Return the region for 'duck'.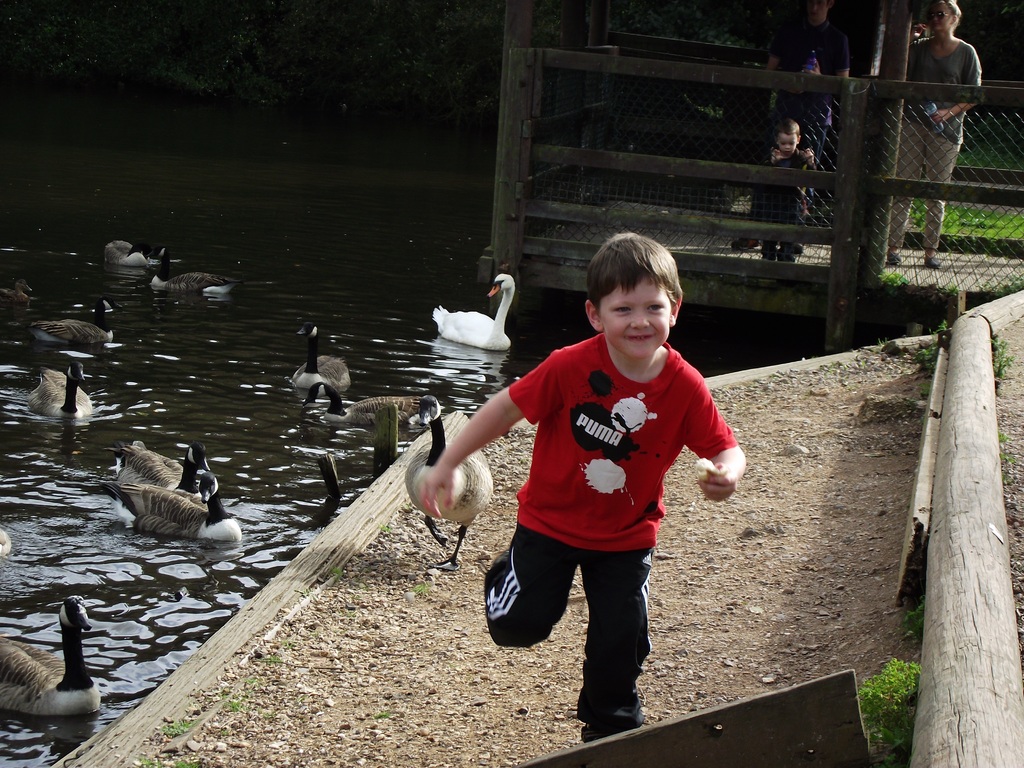
region(0, 281, 111, 353).
